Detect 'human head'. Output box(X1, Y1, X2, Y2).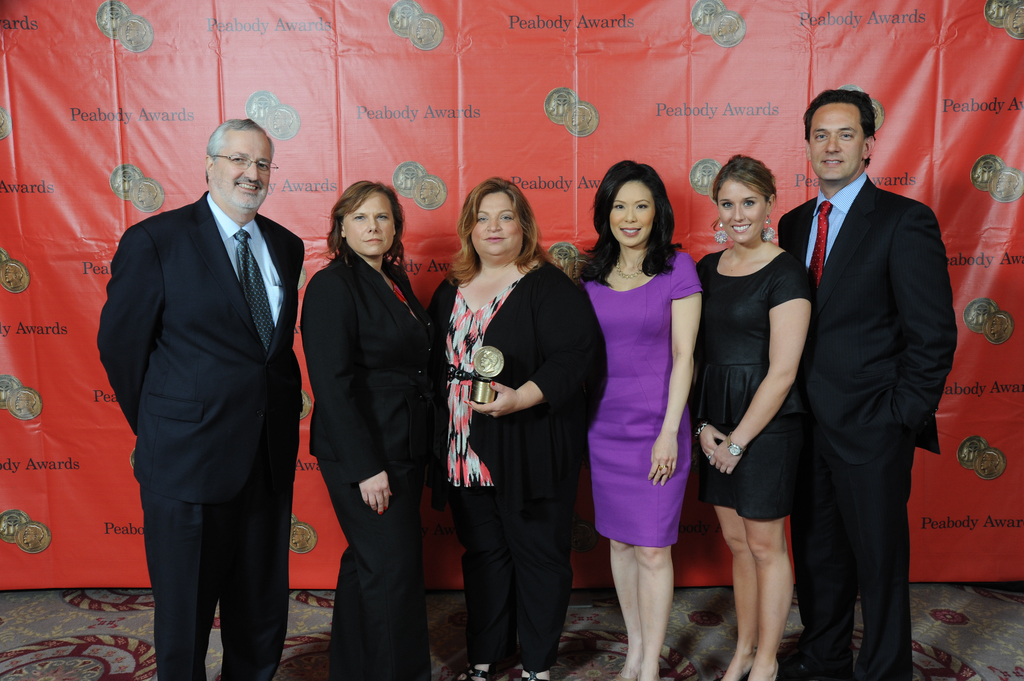
box(0, 111, 5, 135).
